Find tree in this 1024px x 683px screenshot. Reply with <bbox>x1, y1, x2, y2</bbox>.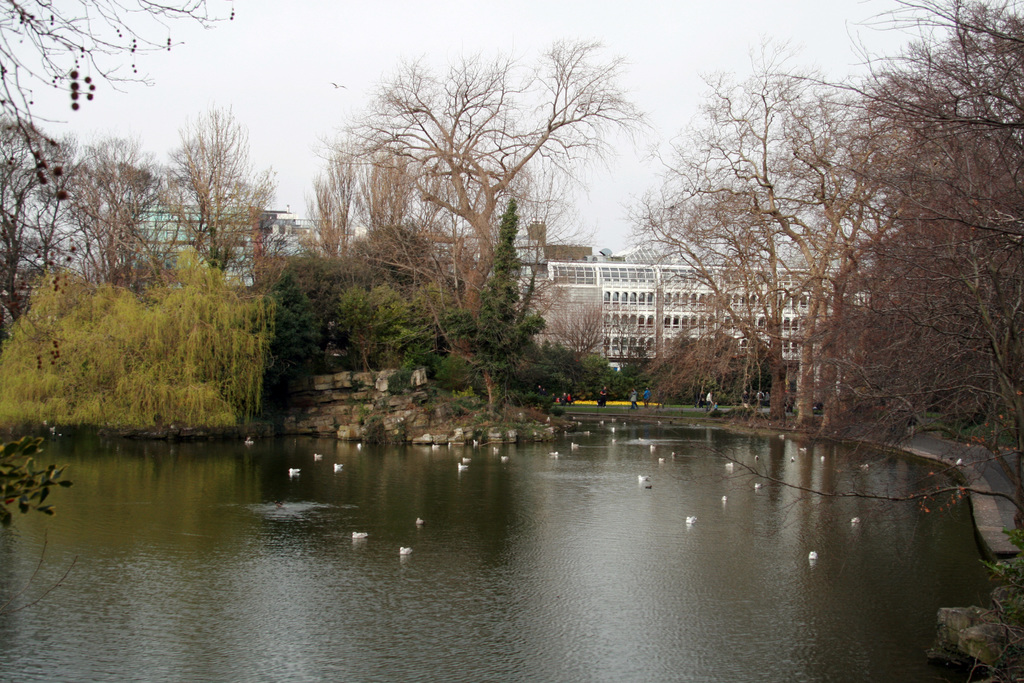
<bbox>300, 37, 637, 358</bbox>.
